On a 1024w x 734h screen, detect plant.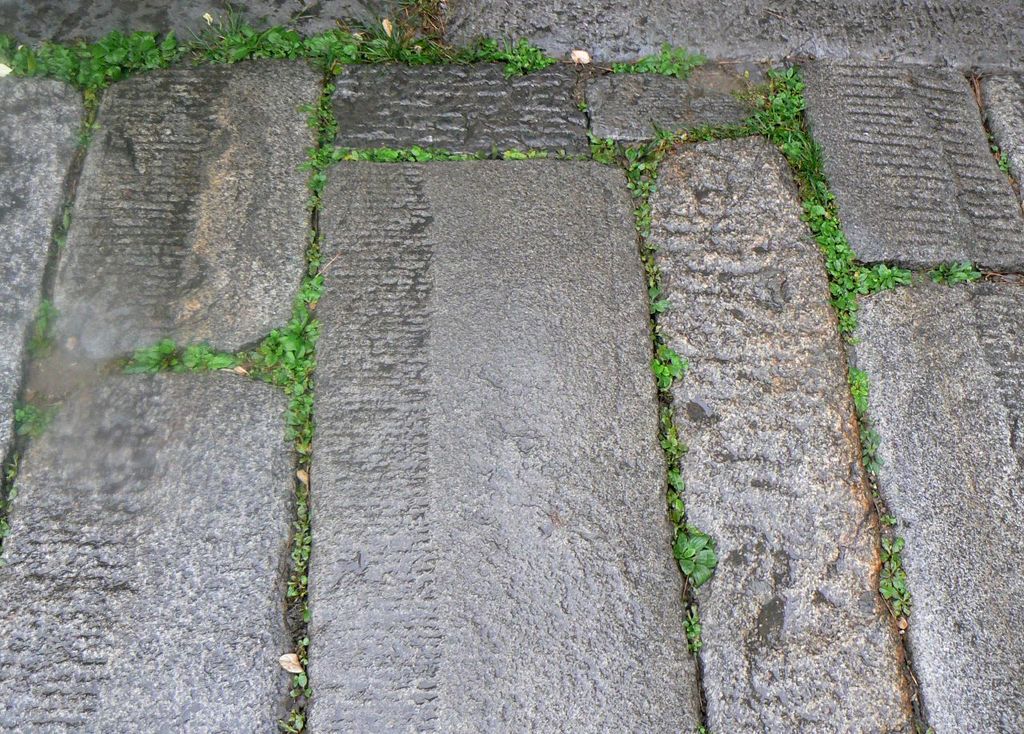
detection(50, 201, 76, 261).
